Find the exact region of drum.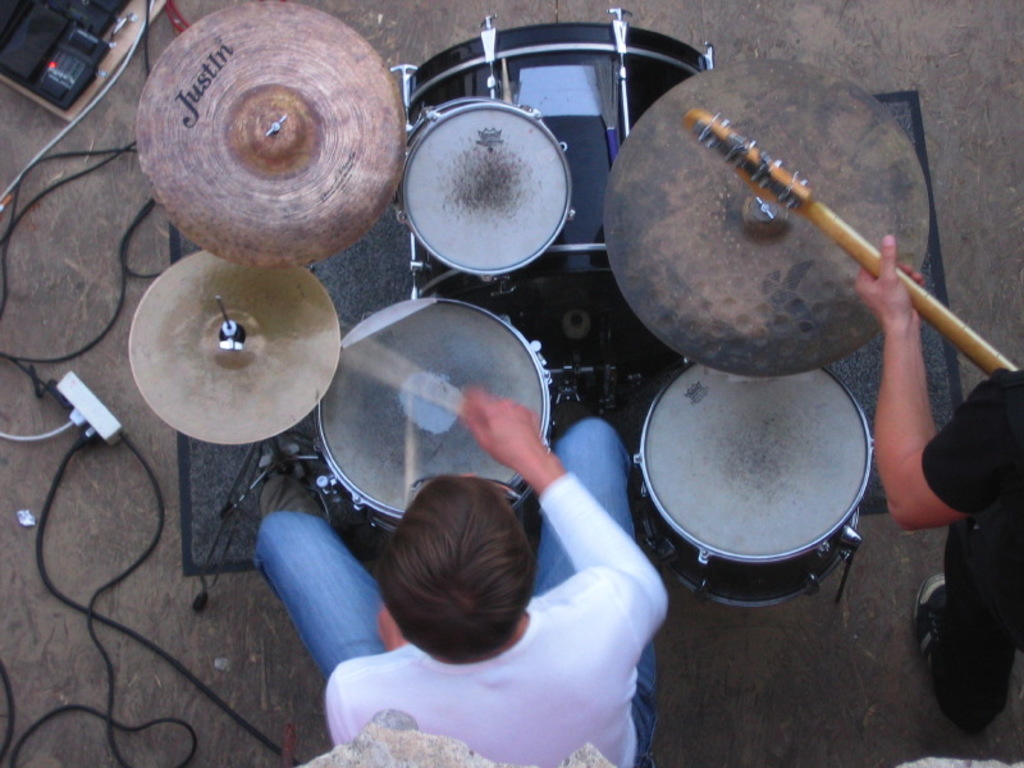
Exact region: left=319, top=294, right=558, bottom=536.
